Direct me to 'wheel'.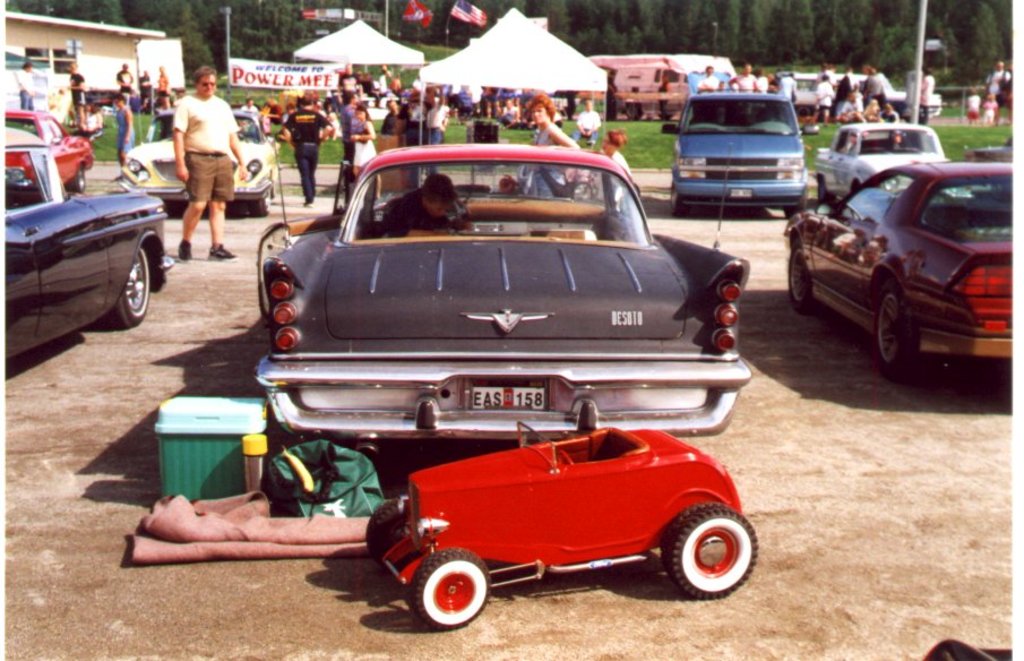
Direction: BBox(870, 283, 917, 379).
